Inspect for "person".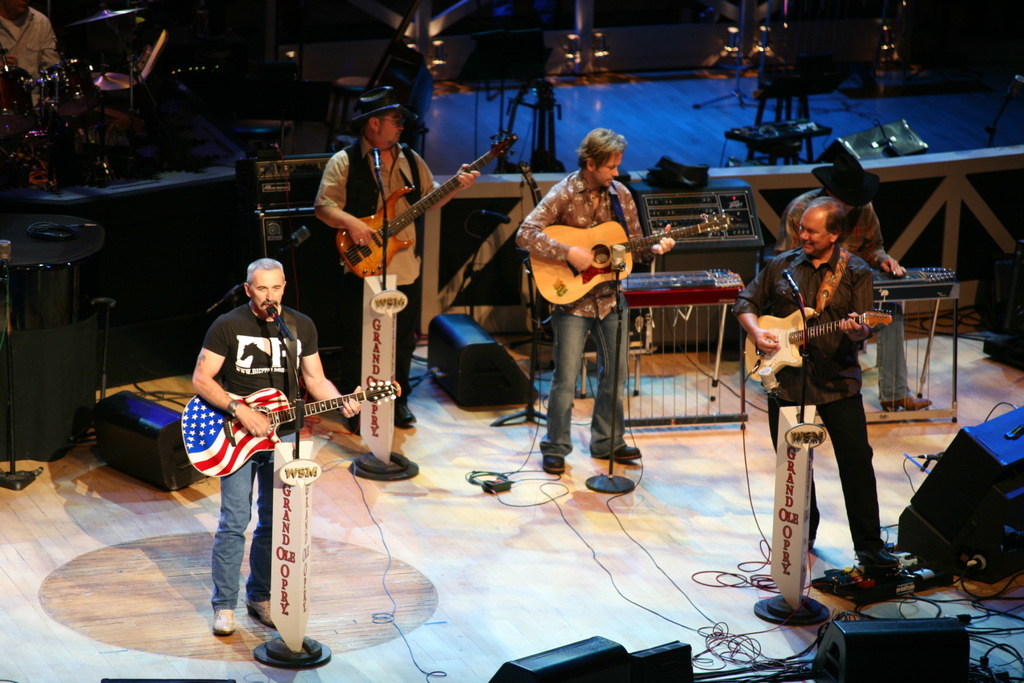
Inspection: {"left": 316, "top": 90, "right": 484, "bottom": 423}.
